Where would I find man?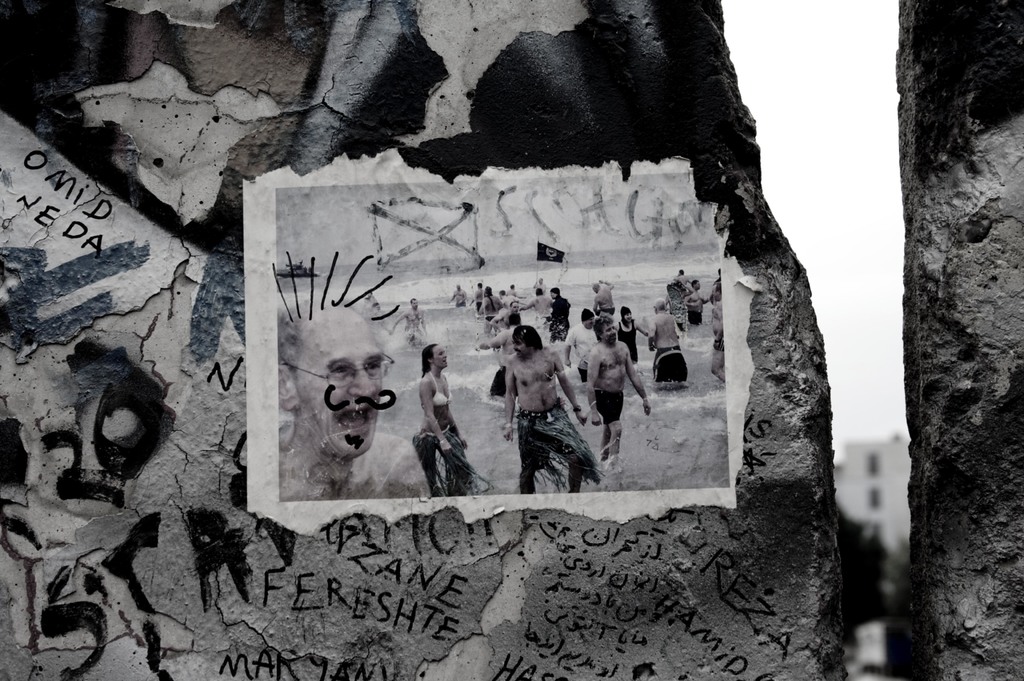
At (x1=275, y1=296, x2=427, y2=498).
